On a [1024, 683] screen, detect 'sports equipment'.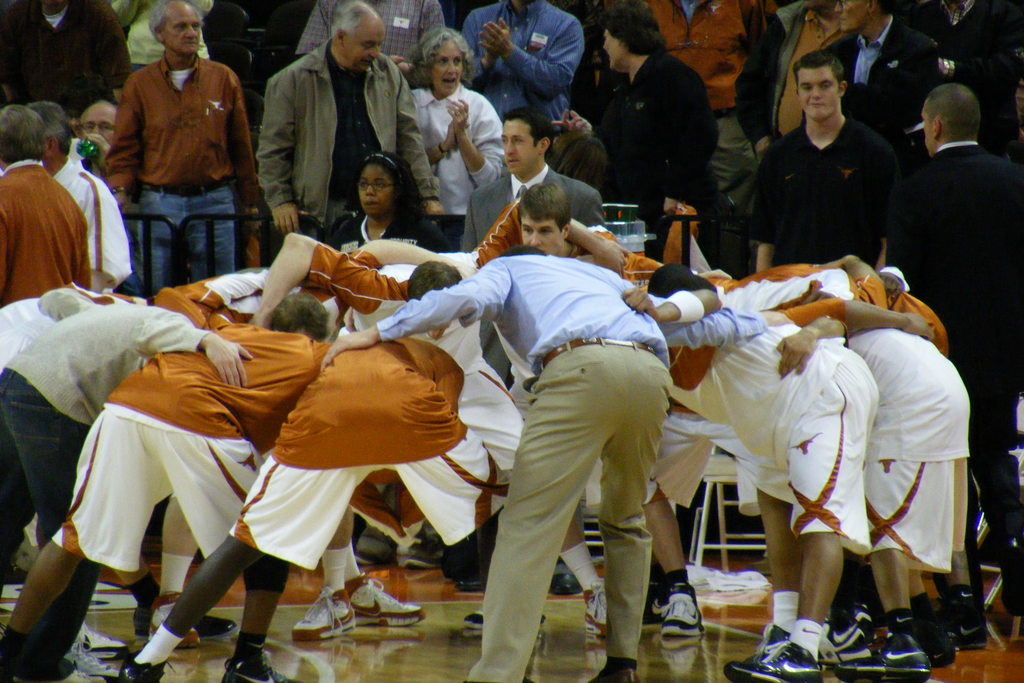
[left=121, top=653, right=180, bottom=682].
